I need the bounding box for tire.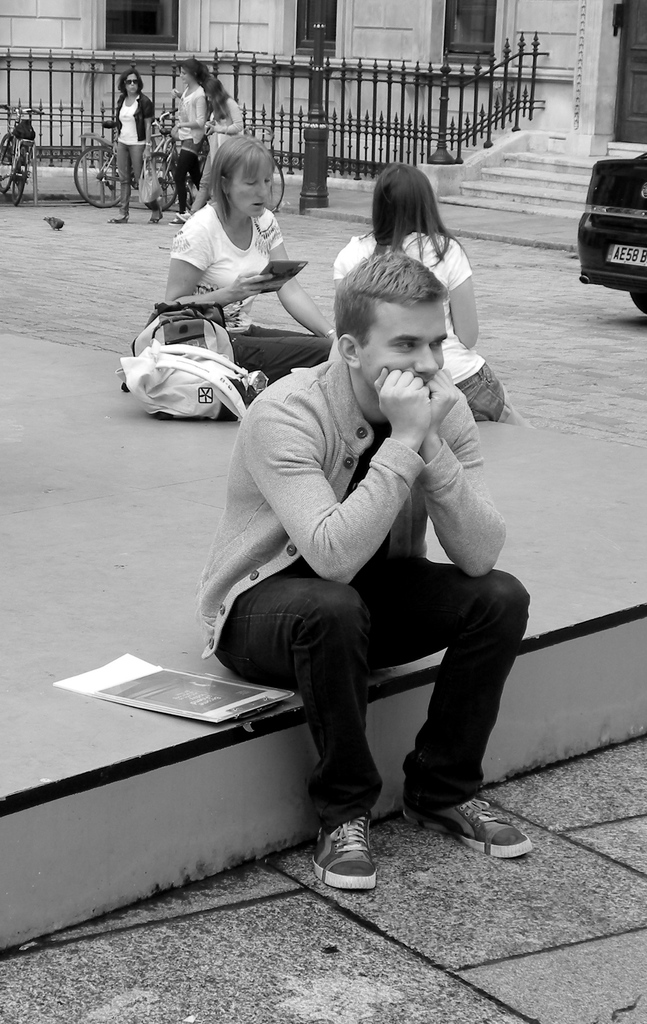
Here it is: detection(74, 140, 133, 197).
